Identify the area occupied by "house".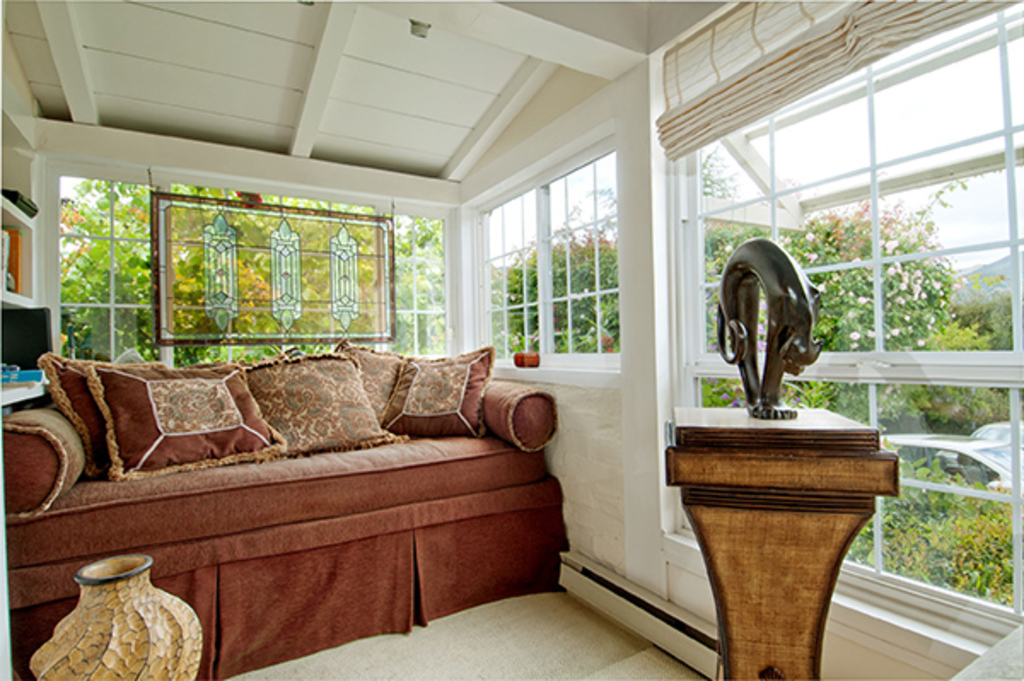
Area: locate(0, 0, 1022, 679).
